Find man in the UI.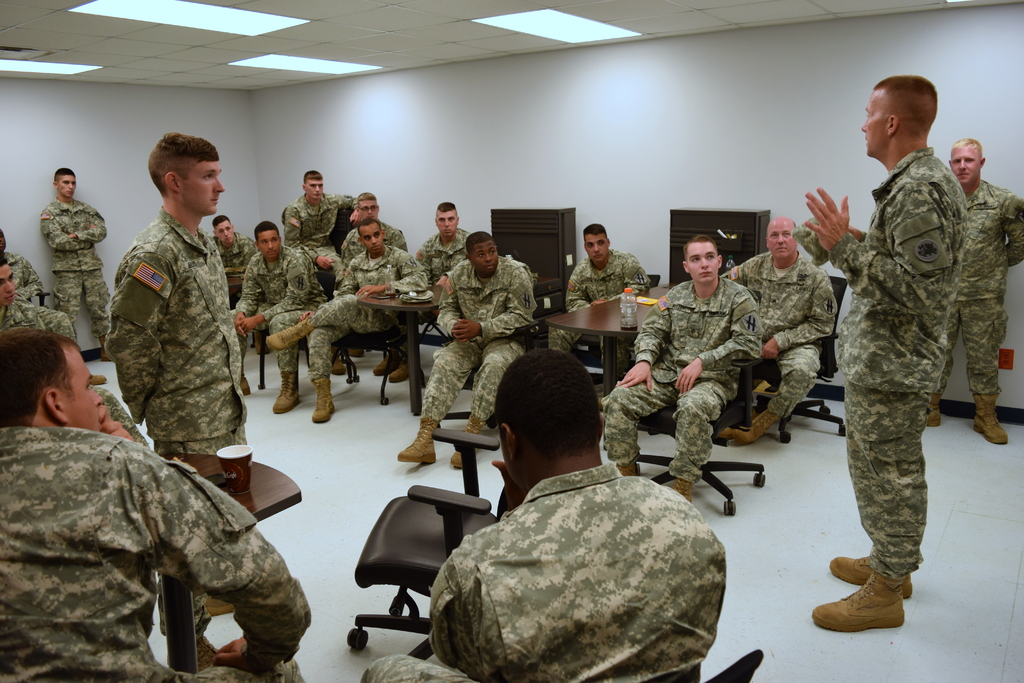
UI element at box(920, 133, 1023, 443).
